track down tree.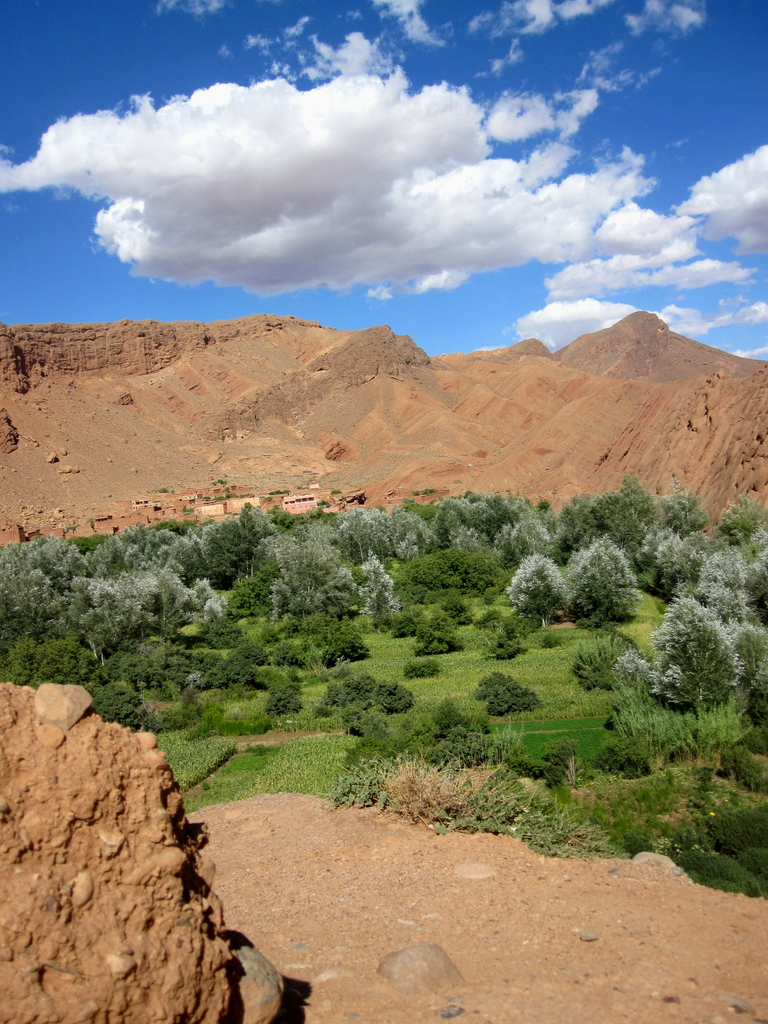
Tracked to (91, 680, 143, 727).
